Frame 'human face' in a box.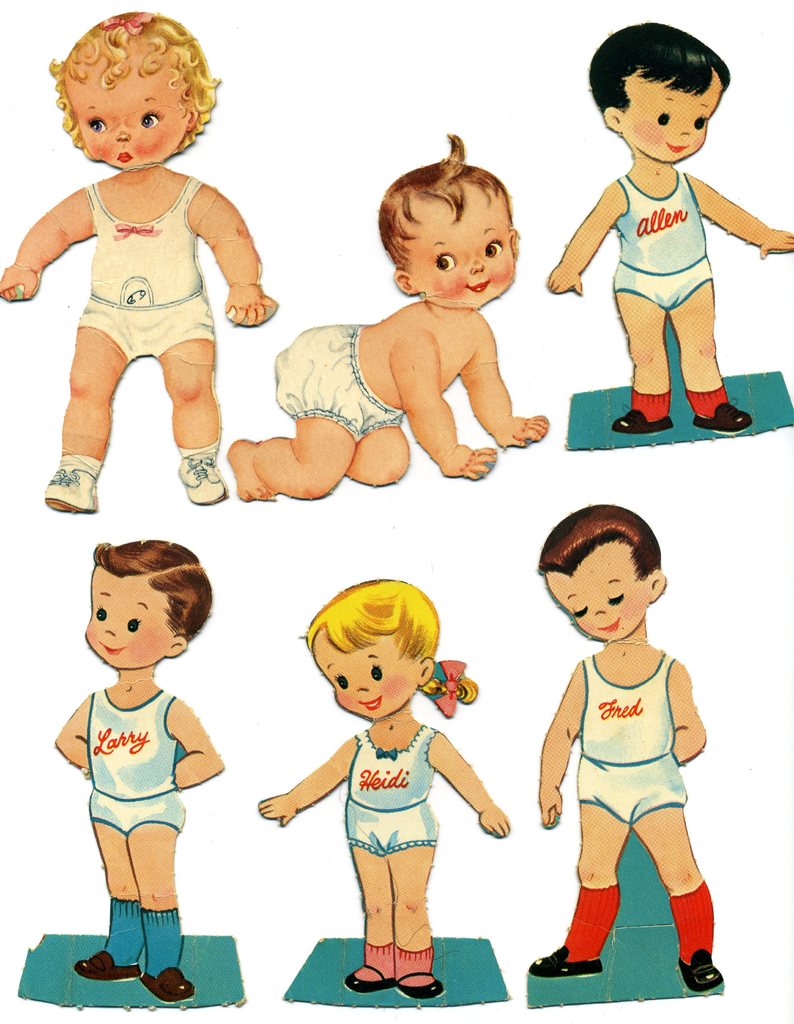
(62,75,188,159).
